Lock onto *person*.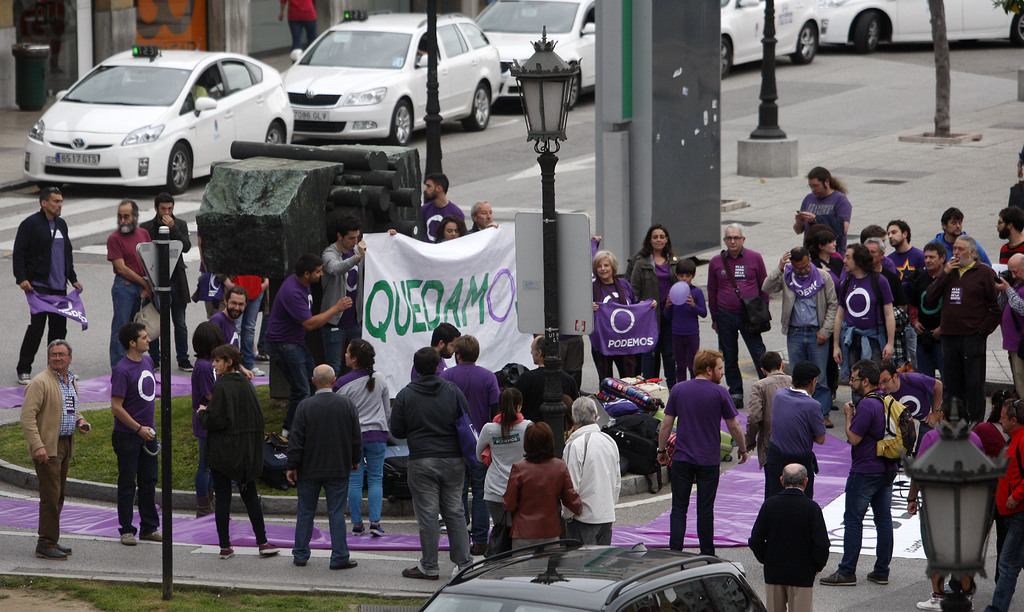
Locked: box=[906, 241, 956, 376].
